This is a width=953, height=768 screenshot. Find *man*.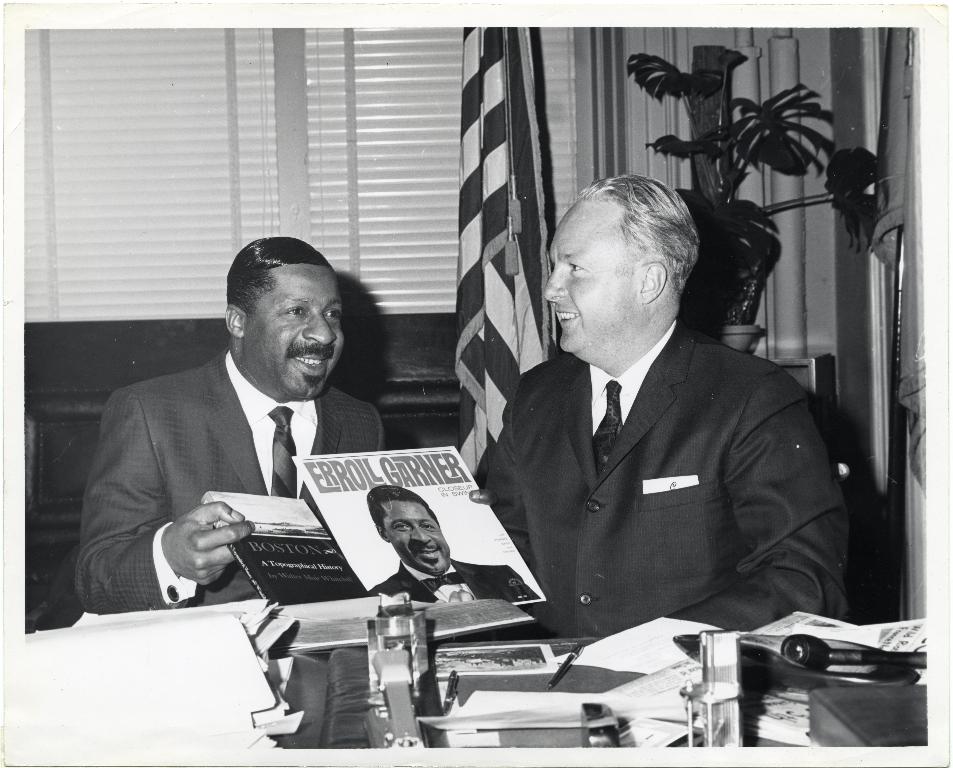
Bounding box: <box>370,480,534,597</box>.
